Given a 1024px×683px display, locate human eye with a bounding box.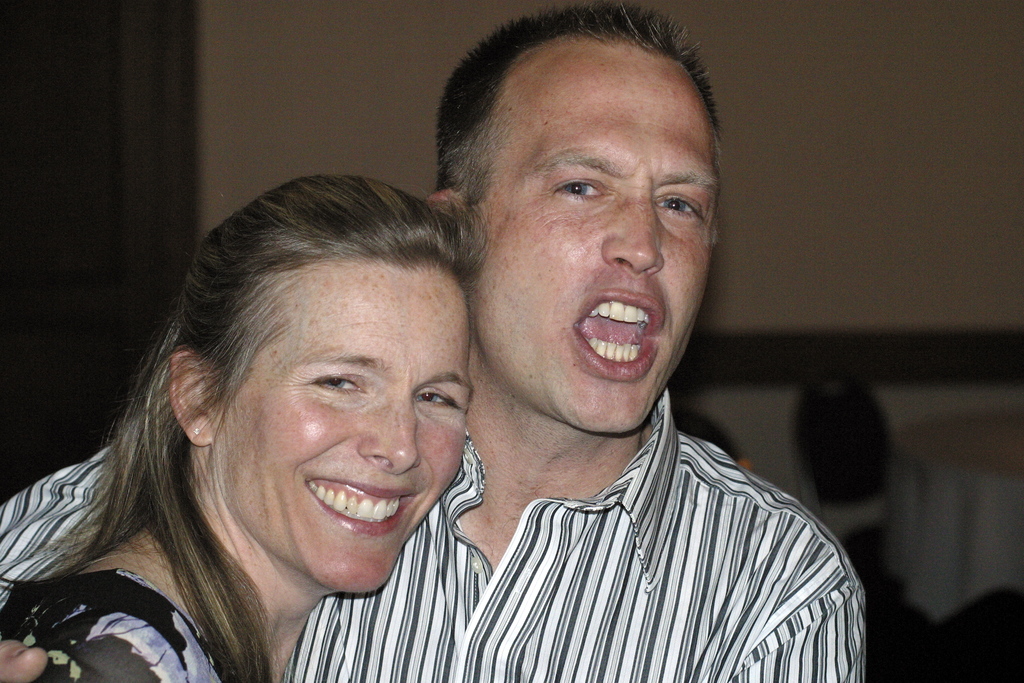
Located: rect(413, 384, 463, 411).
